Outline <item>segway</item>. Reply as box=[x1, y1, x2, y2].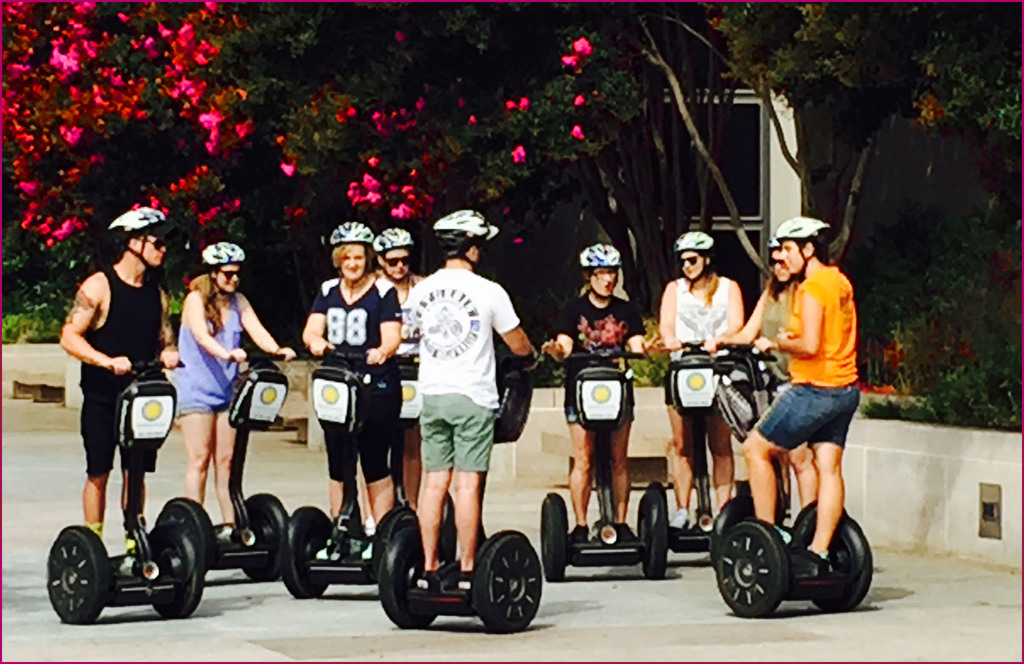
box=[546, 344, 666, 583].
